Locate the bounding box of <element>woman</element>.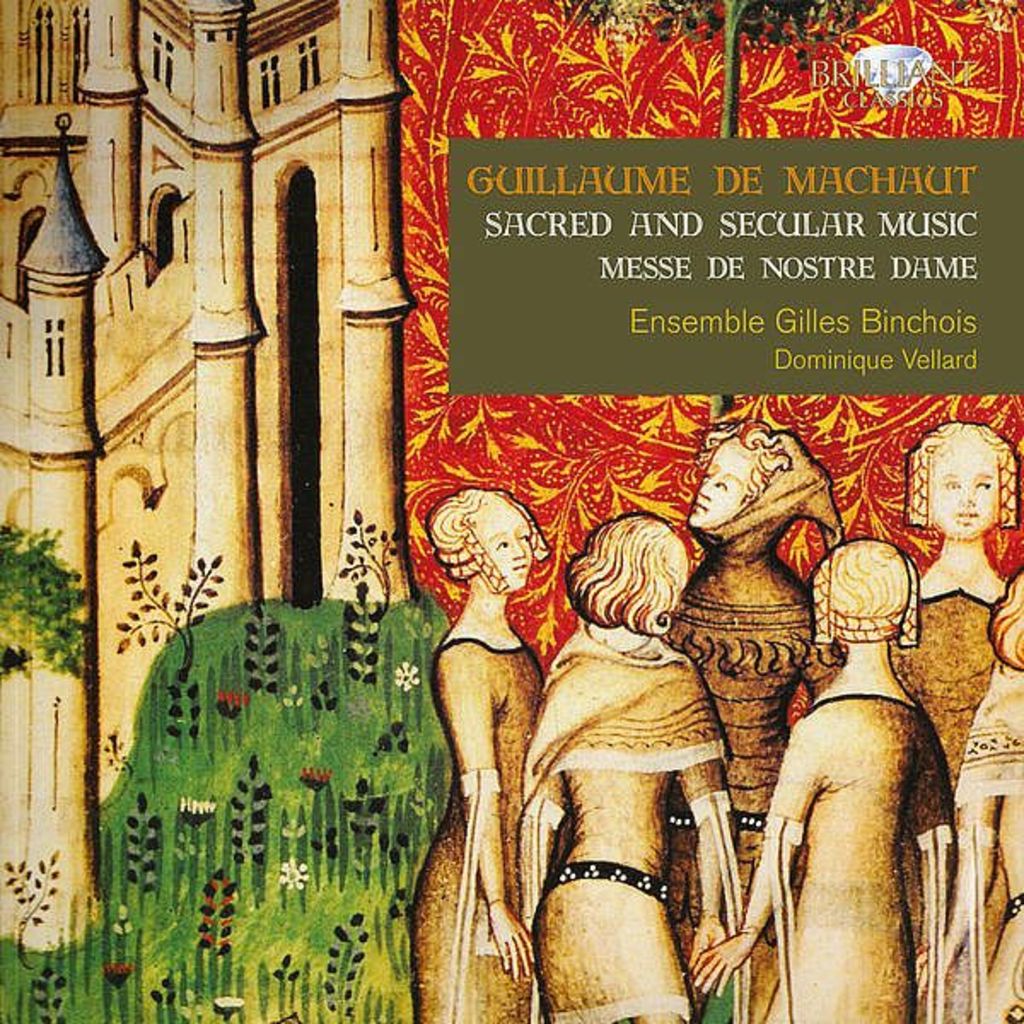
Bounding box: 691,534,959,1022.
